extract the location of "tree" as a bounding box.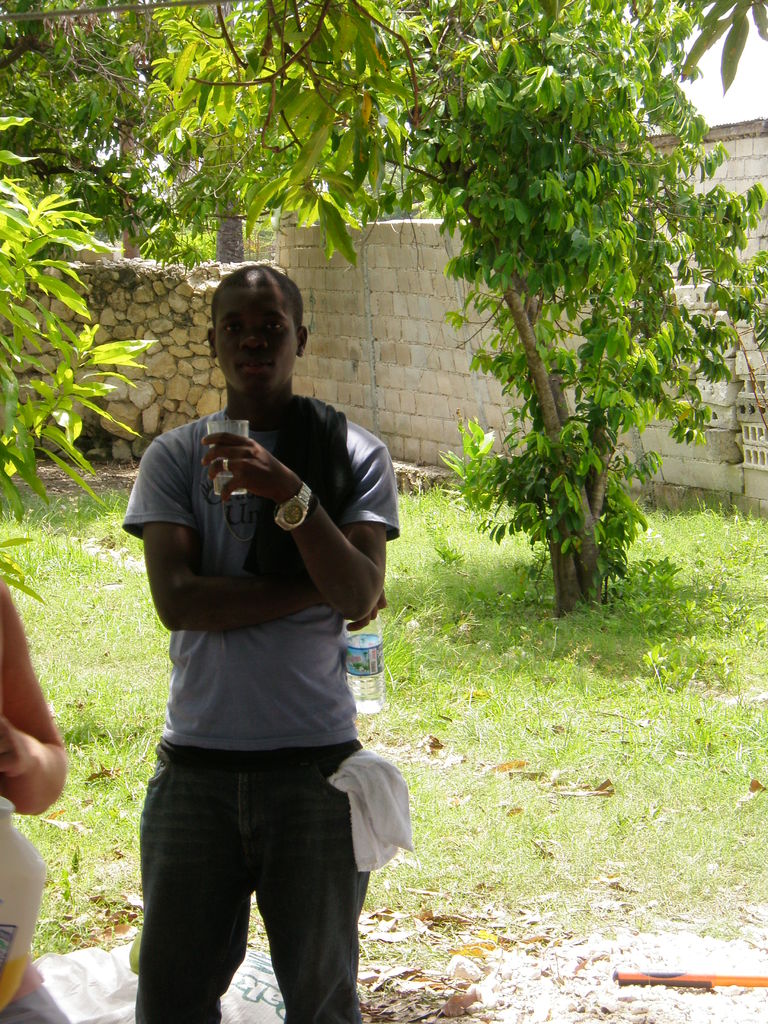
<bbox>156, 0, 255, 266</bbox>.
